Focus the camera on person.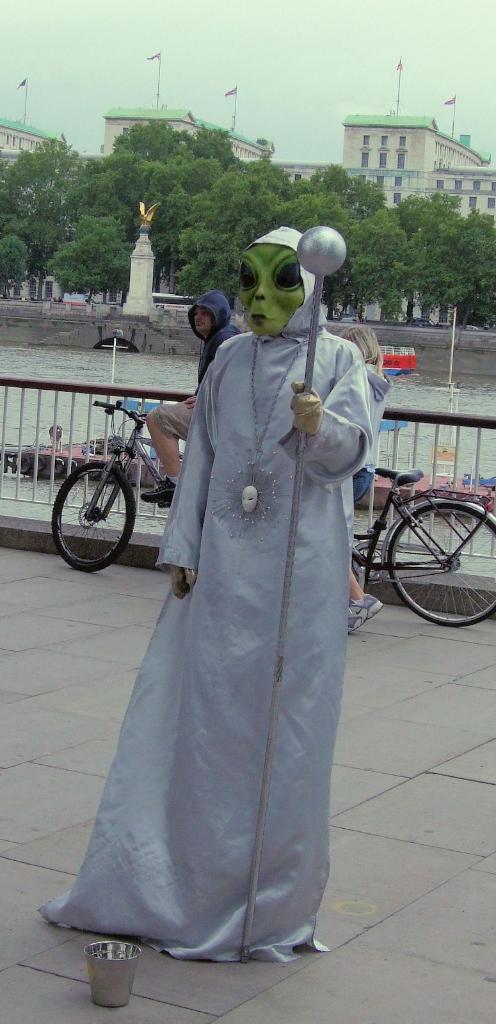
Focus region: (72,213,370,958).
